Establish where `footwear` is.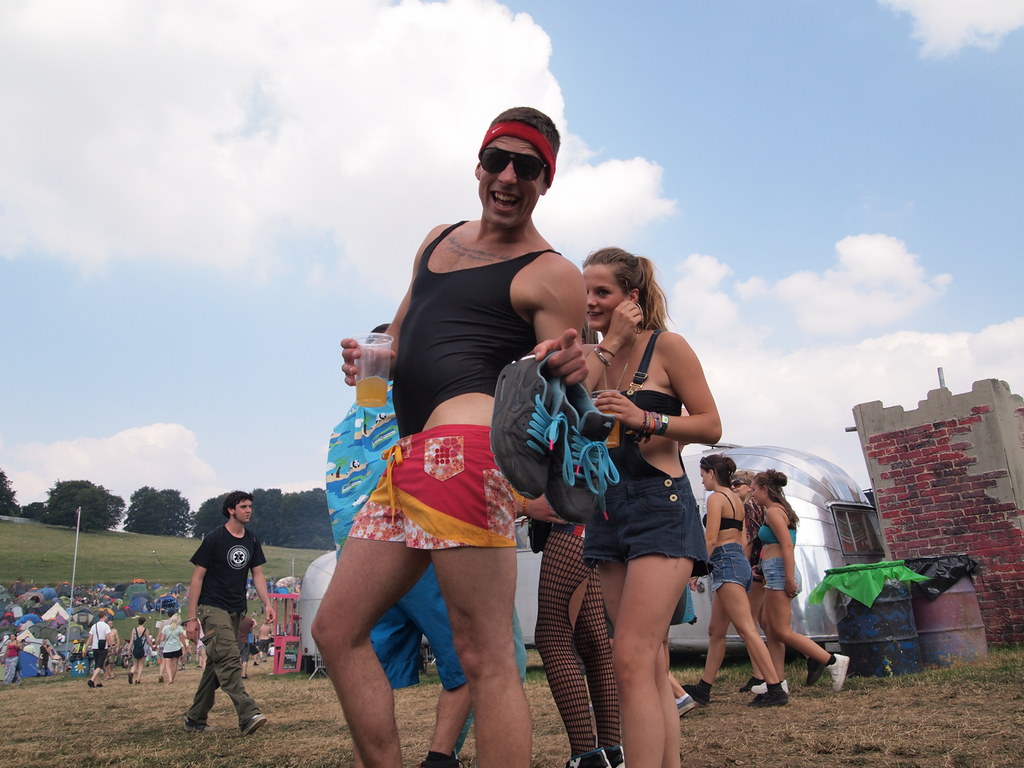
Established at BBox(750, 692, 797, 708).
